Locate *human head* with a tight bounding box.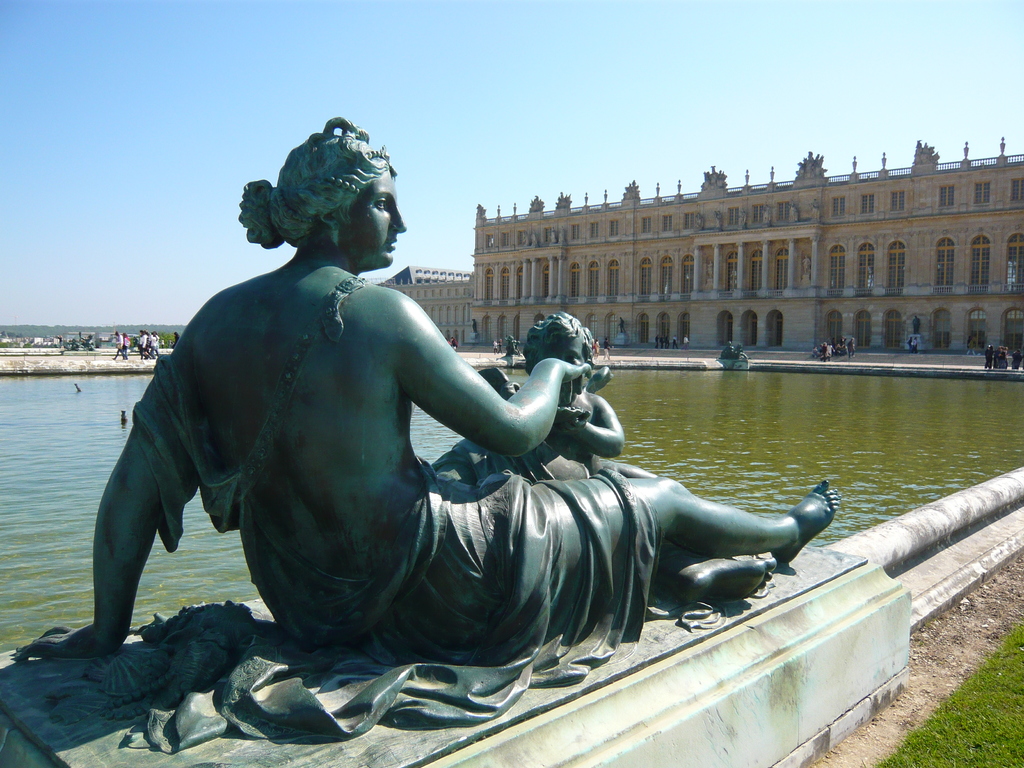
crop(735, 342, 742, 349).
